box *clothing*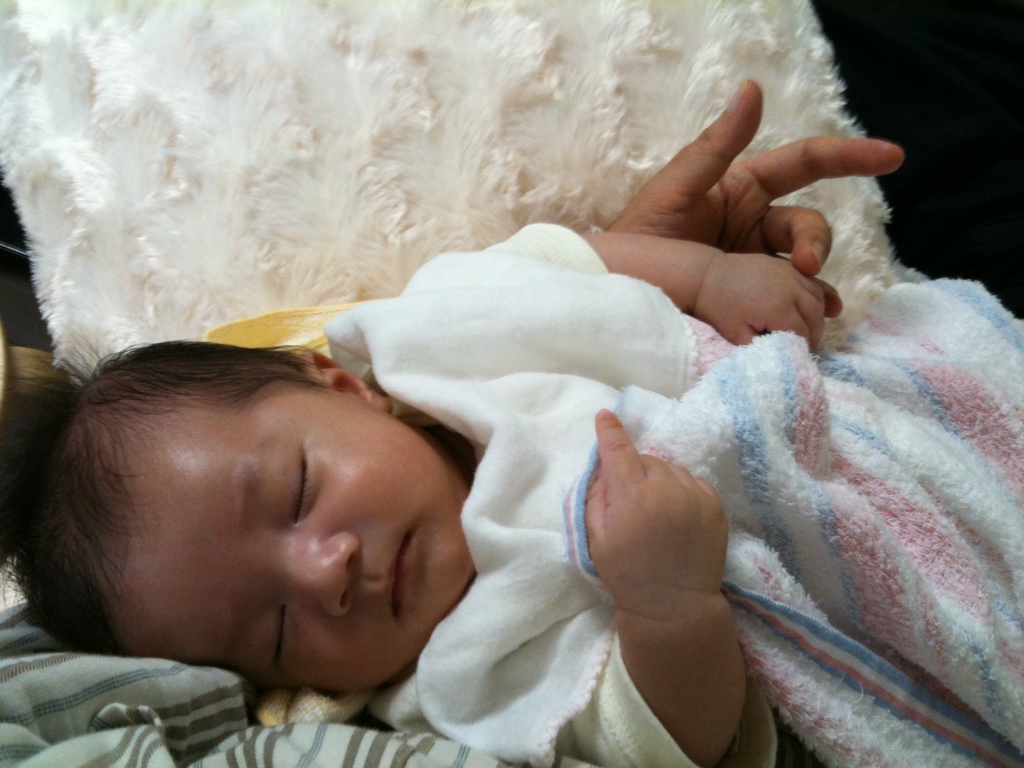
x1=329 y1=219 x2=699 y2=764
